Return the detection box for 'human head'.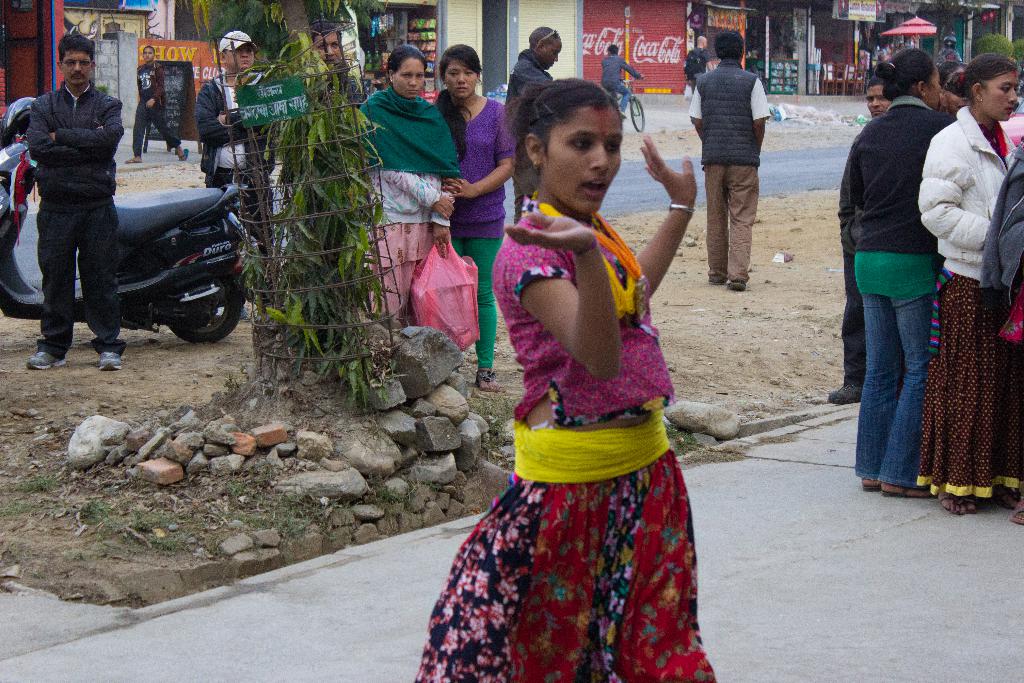
Rect(216, 31, 259, 72).
